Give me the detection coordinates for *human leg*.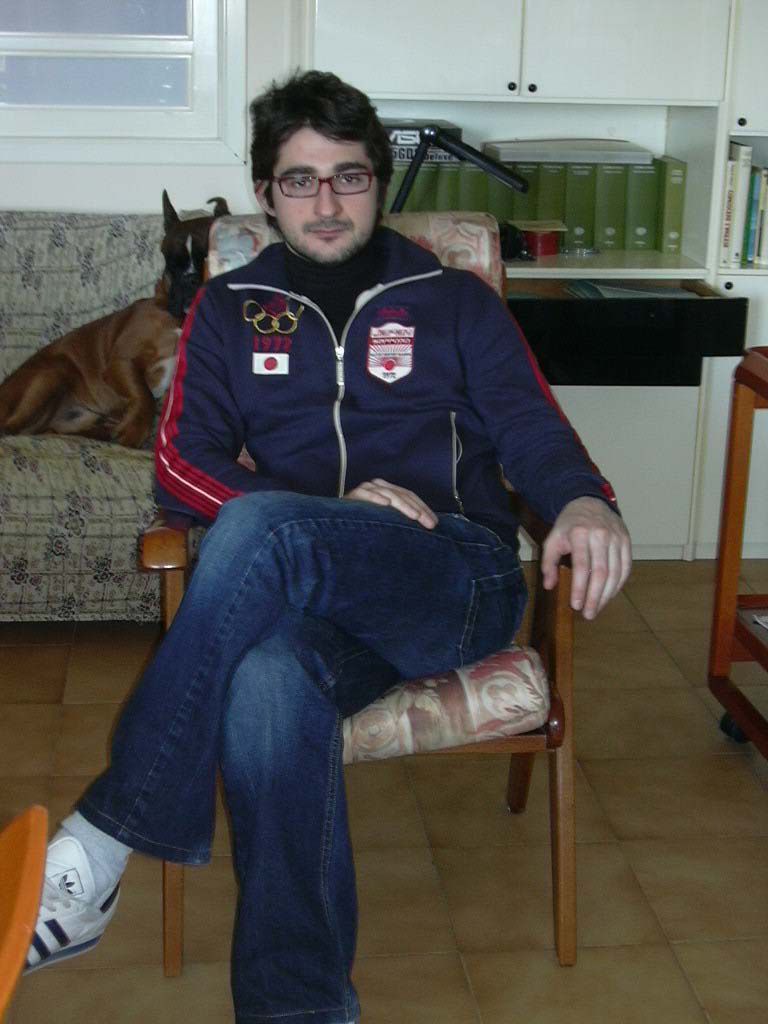
left=16, top=492, right=529, bottom=979.
